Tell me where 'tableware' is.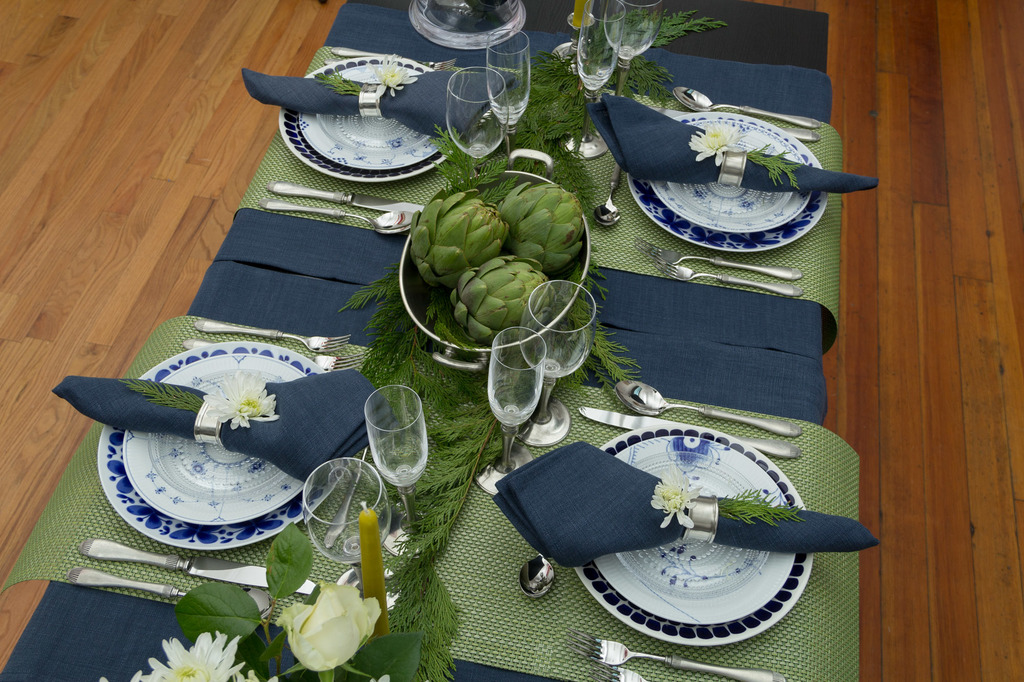
'tableware' is at (x1=599, y1=0, x2=664, y2=96).
